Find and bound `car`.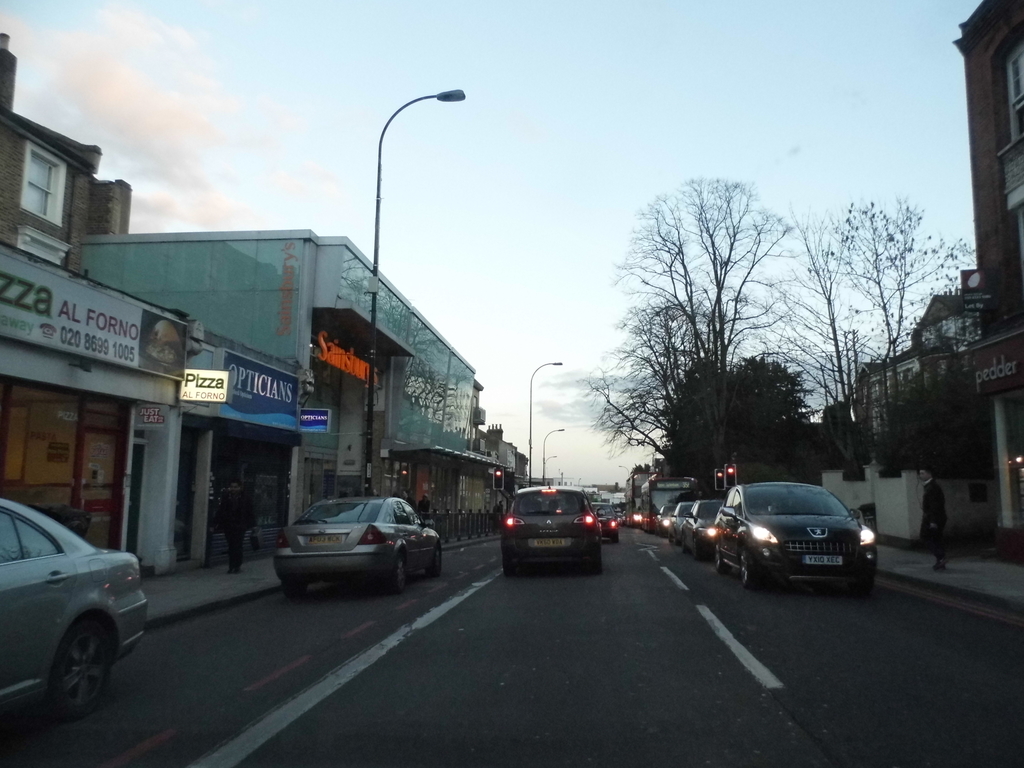
Bound: 500/482/604/576.
